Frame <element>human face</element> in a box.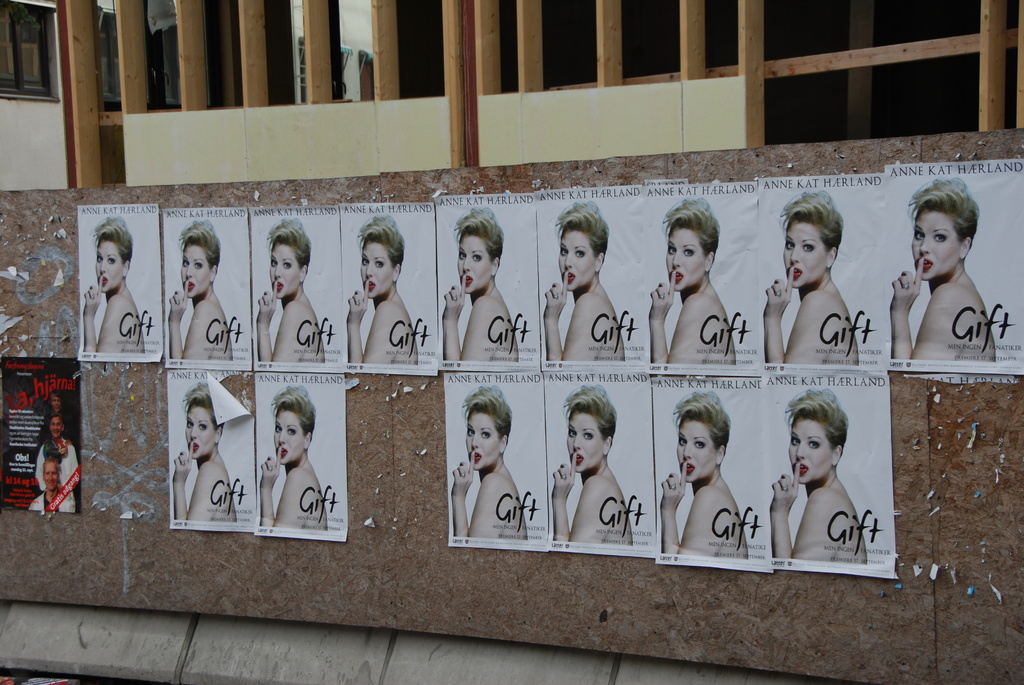
(49,416,61,436).
